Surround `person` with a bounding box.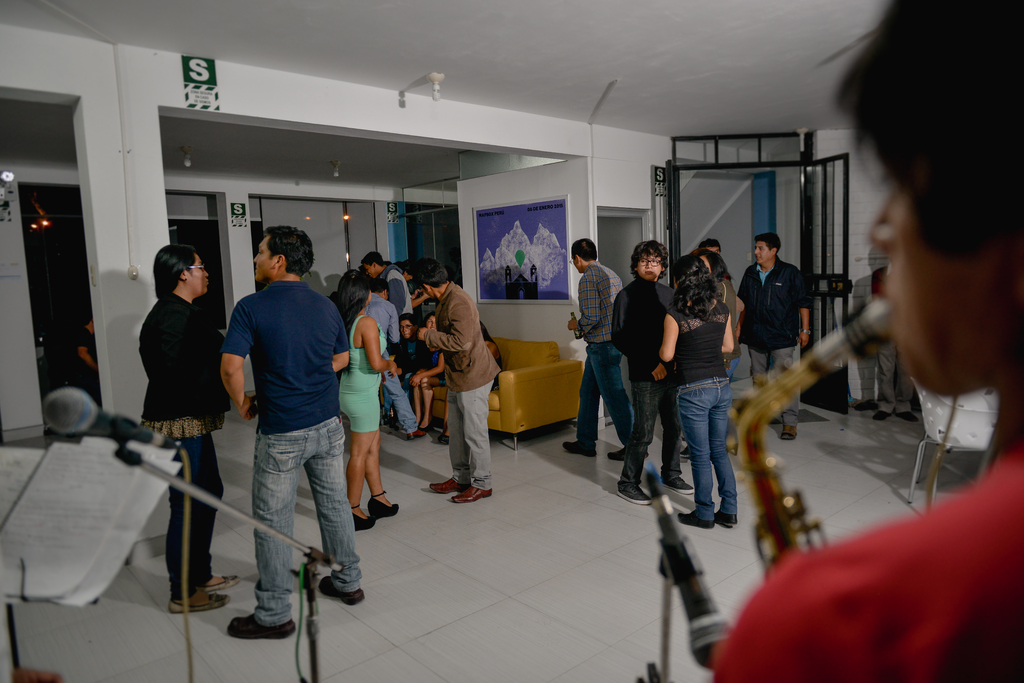
box=[365, 275, 423, 441].
